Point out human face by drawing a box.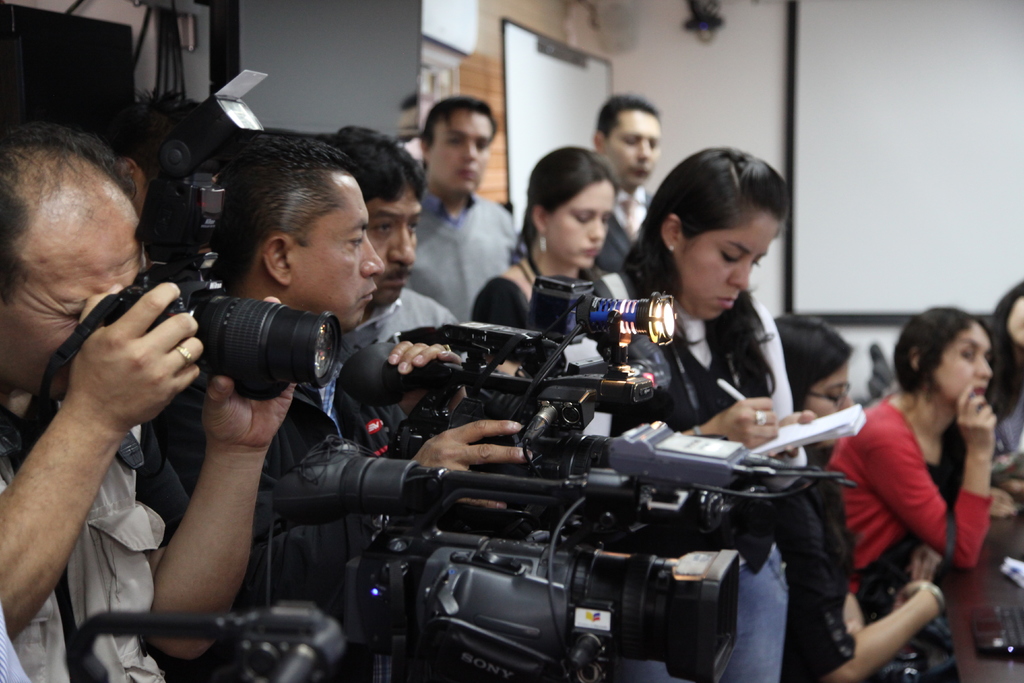
378,183,425,306.
